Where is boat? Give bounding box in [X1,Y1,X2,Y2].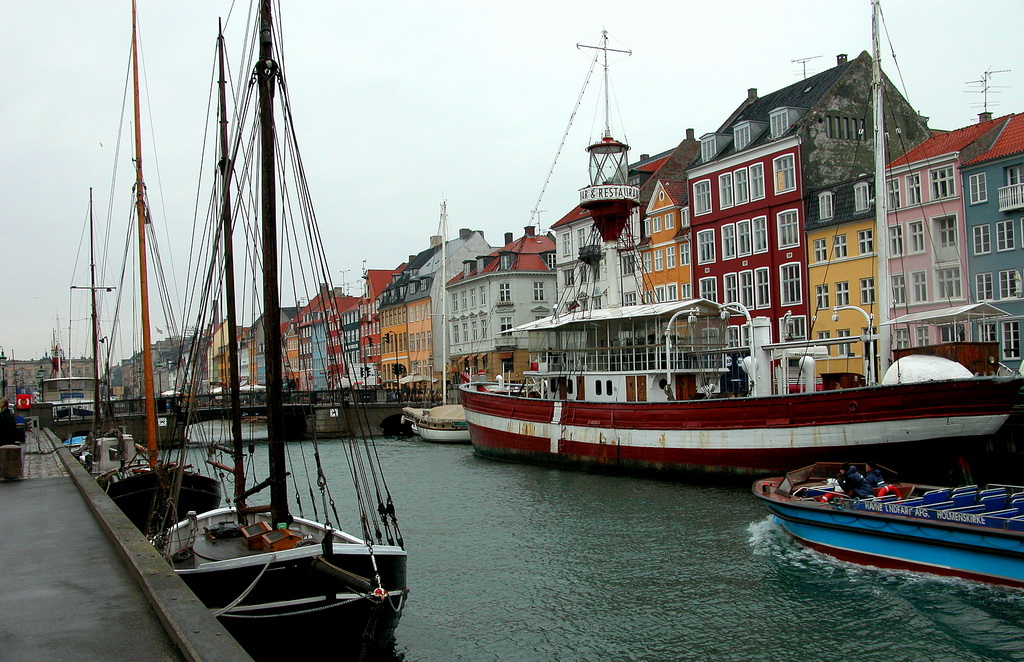
[452,31,1023,456].
